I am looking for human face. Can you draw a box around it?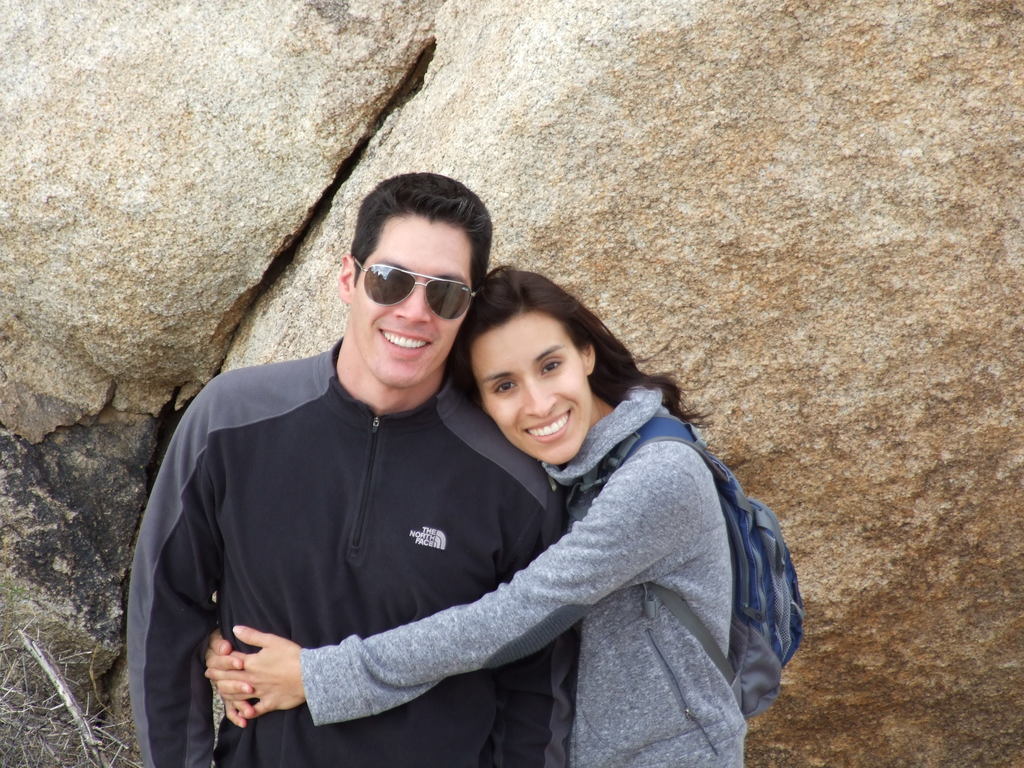
Sure, the bounding box is box(468, 308, 589, 465).
